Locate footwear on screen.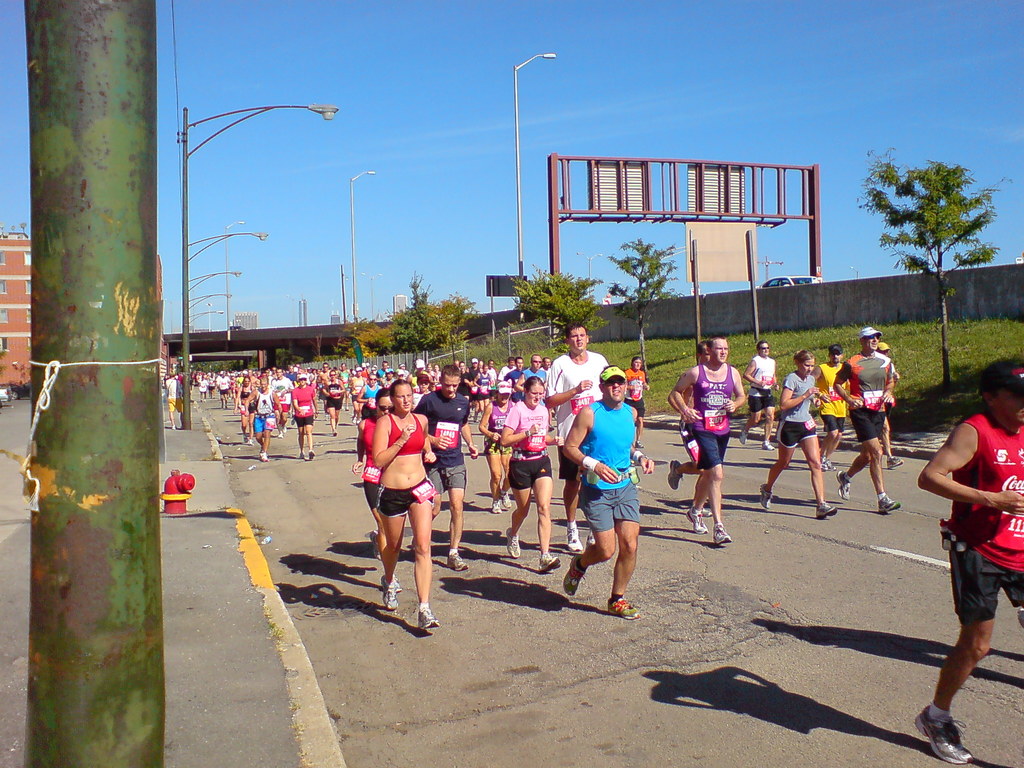
On screen at Rect(492, 490, 515, 512).
